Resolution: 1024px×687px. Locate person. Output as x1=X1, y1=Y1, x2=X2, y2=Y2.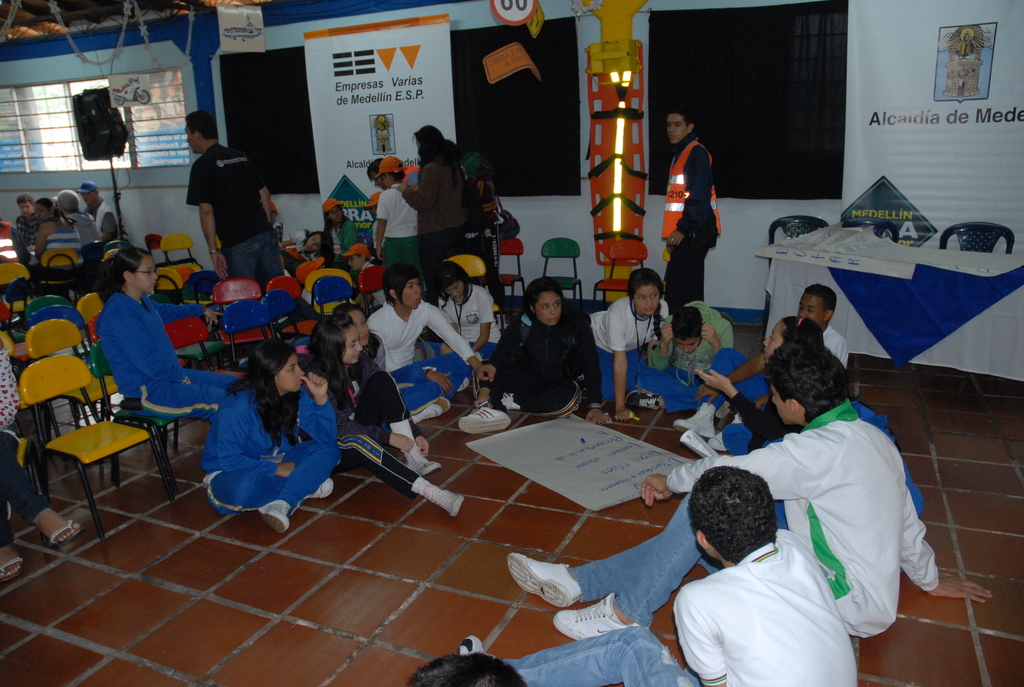
x1=84, y1=244, x2=244, y2=422.
